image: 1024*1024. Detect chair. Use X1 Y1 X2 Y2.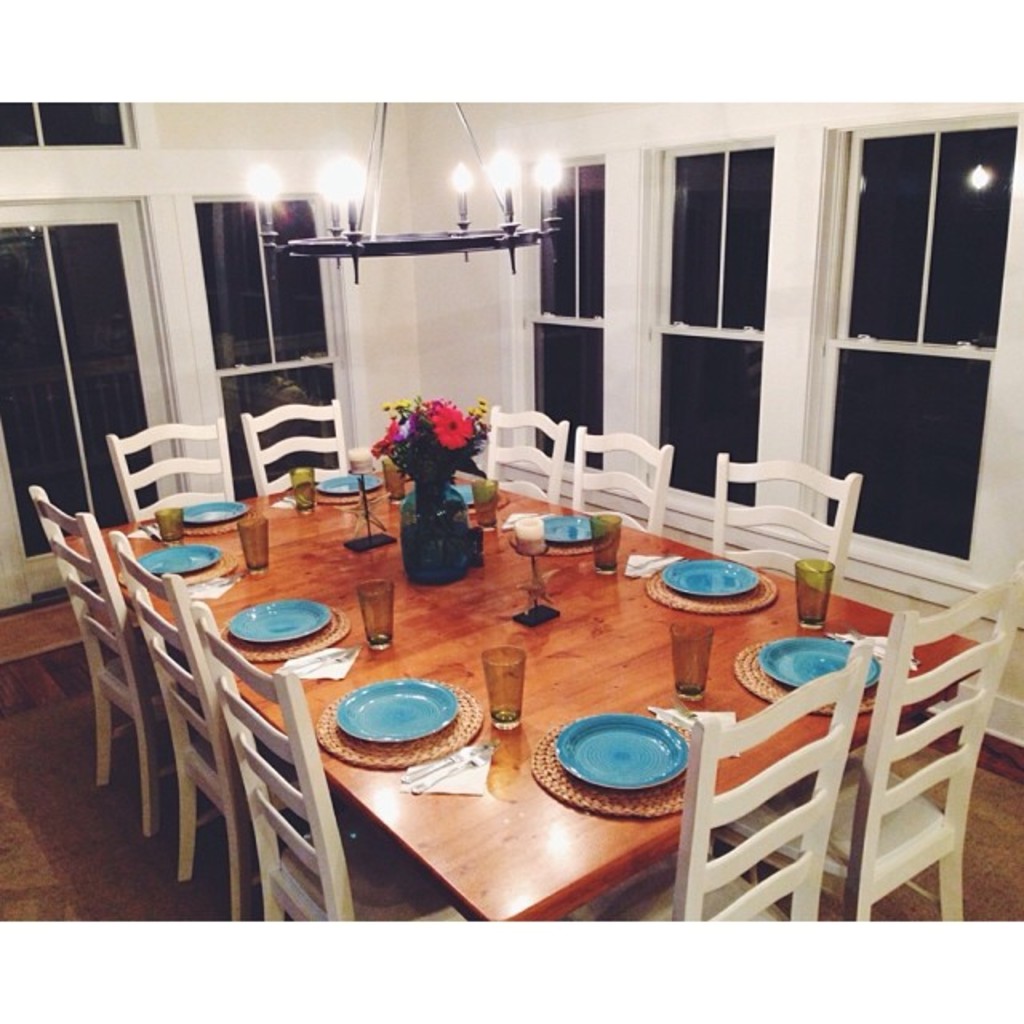
182 587 459 939.
